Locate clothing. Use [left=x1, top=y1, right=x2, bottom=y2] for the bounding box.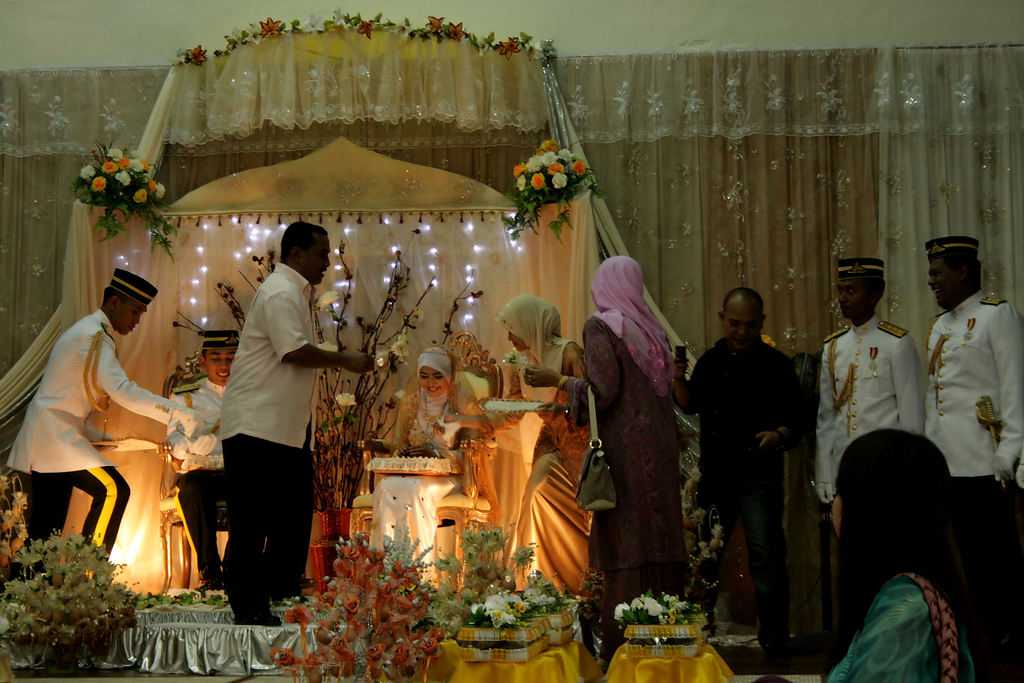
[left=568, top=313, right=683, bottom=661].
